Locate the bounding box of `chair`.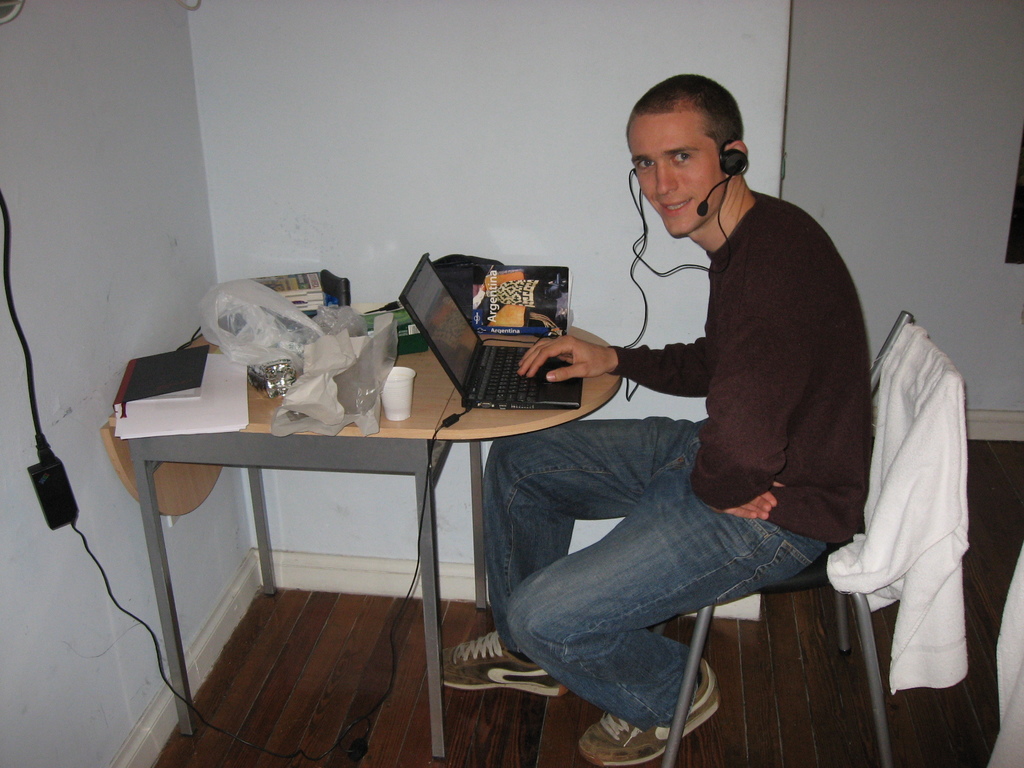
Bounding box: (left=651, top=310, right=972, bottom=767).
